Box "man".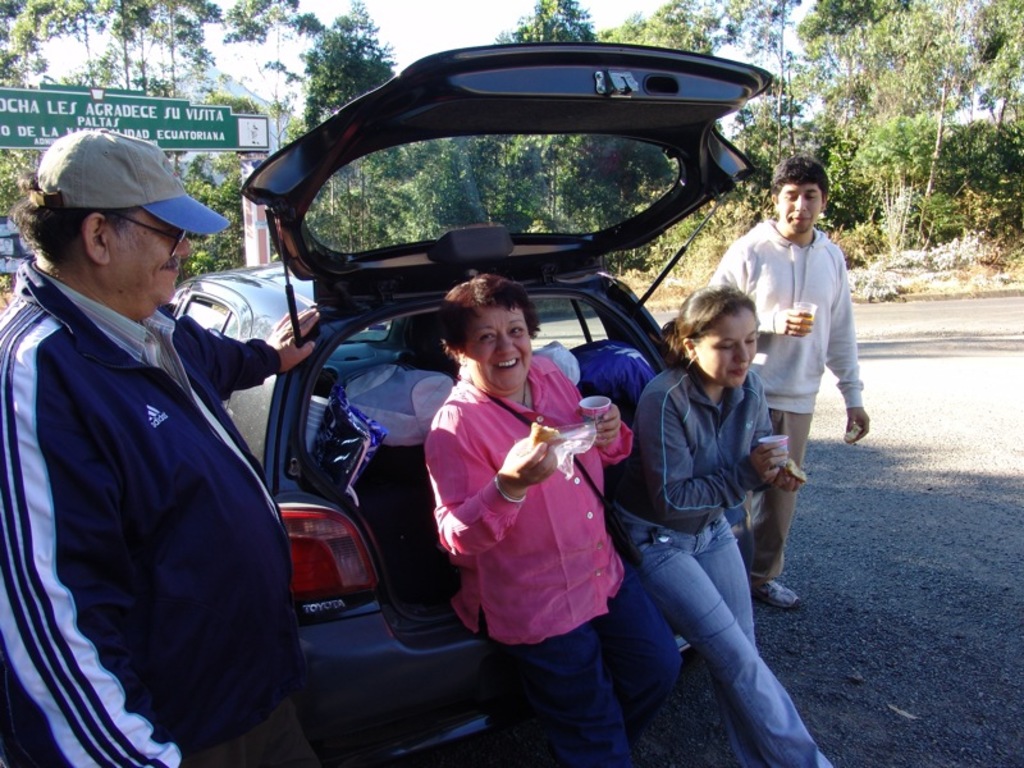
x1=17 y1=87 x2=268 y2=767.
